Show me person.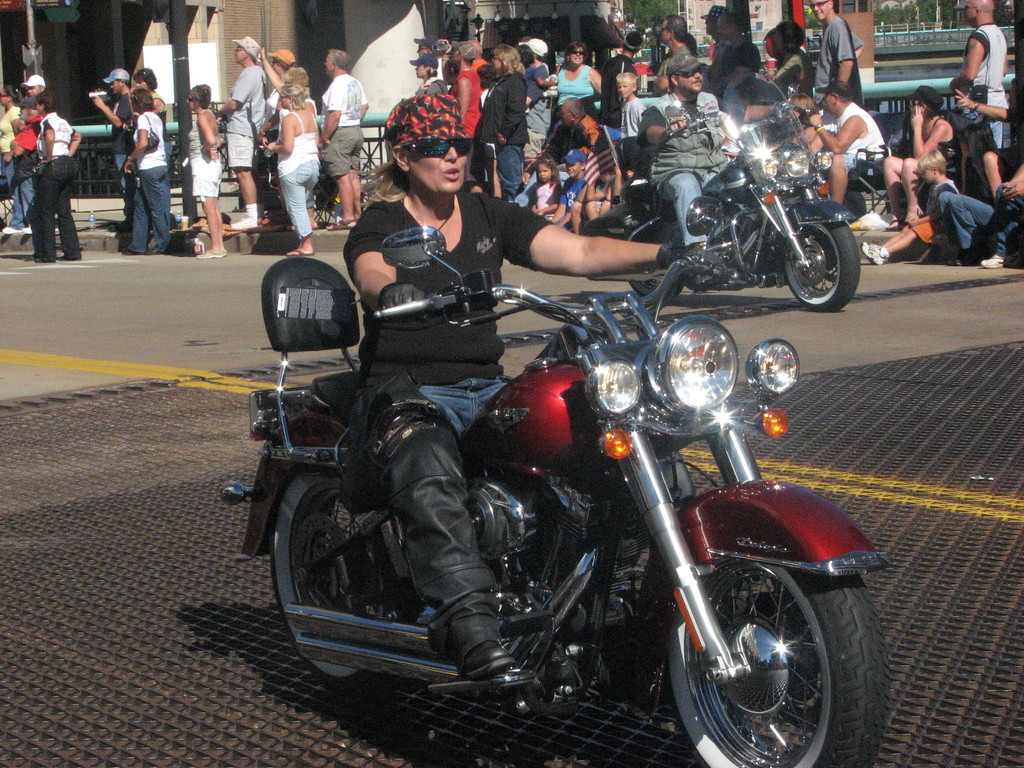
person is here: 346/90/724/678.
